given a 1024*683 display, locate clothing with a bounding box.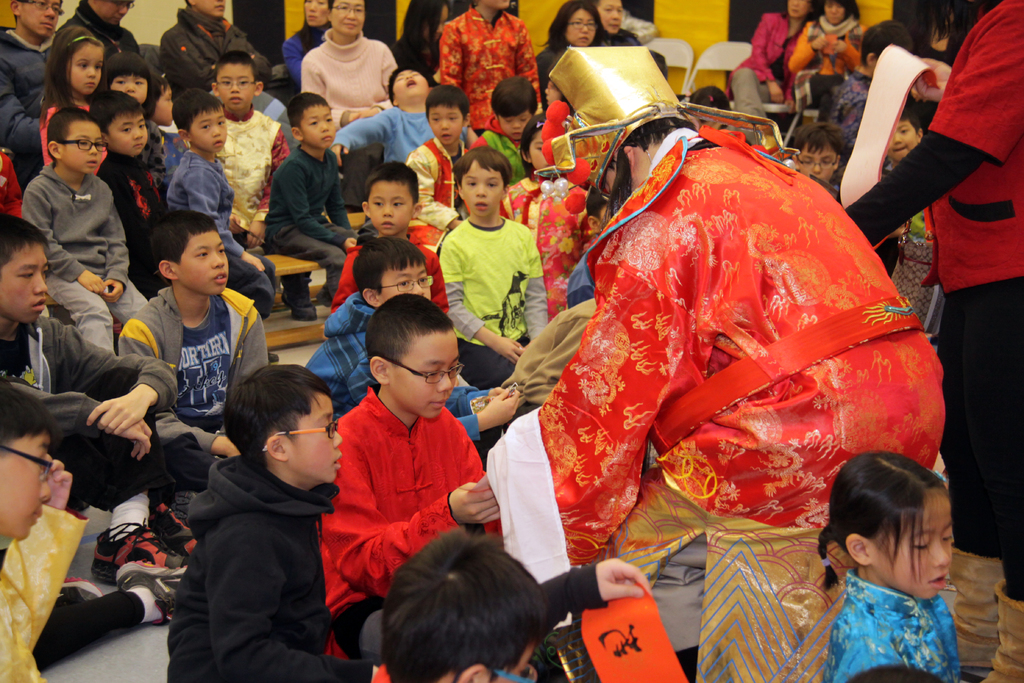
Located: 21, 171, 147, 364.
